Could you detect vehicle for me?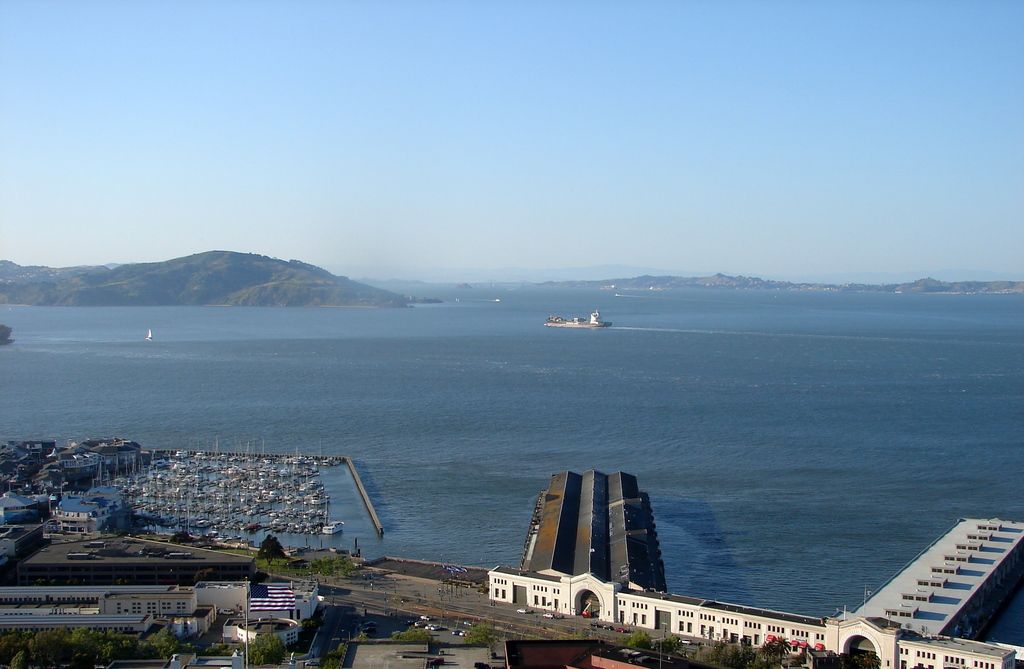
Detection result: 515:605:536:615.
